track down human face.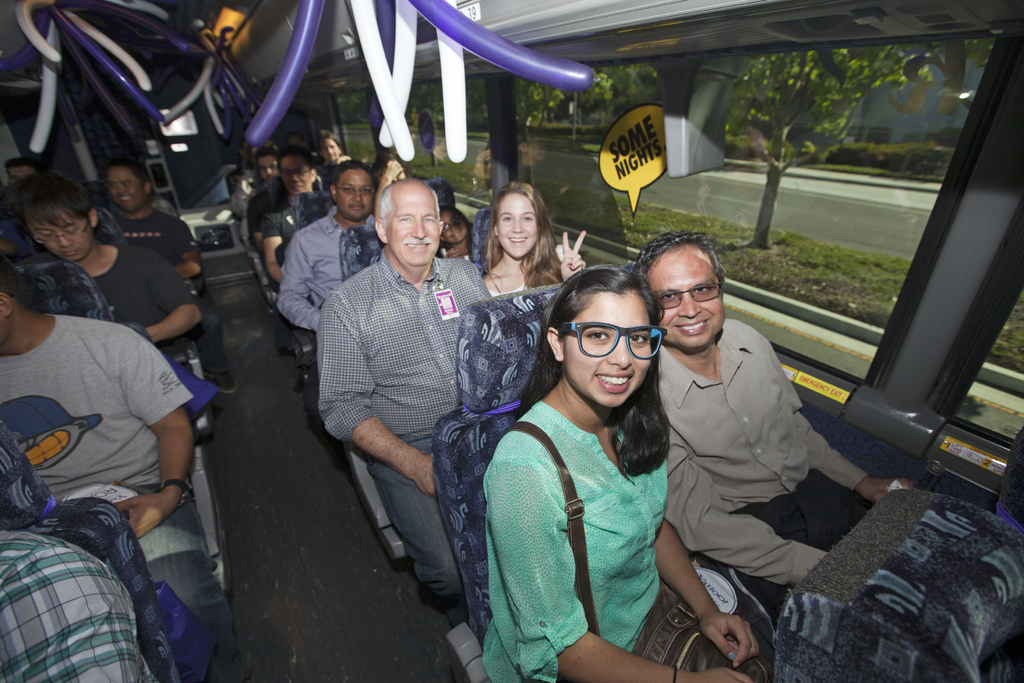
Tracked to box(110, 164, 148, 211).
